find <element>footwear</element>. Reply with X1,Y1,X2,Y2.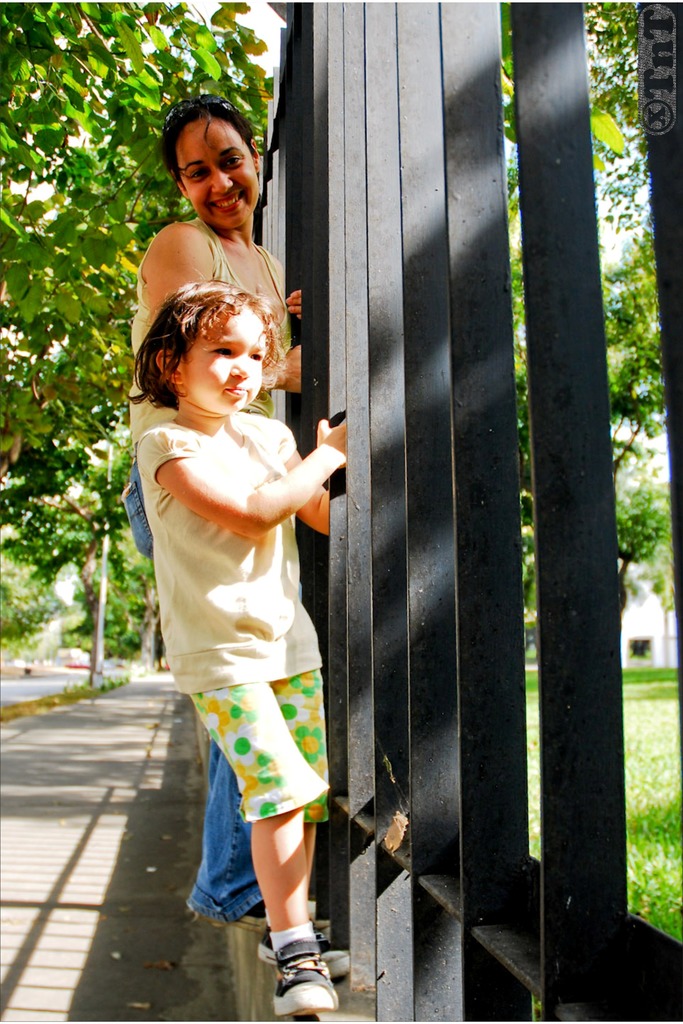
252,918,349,984.
